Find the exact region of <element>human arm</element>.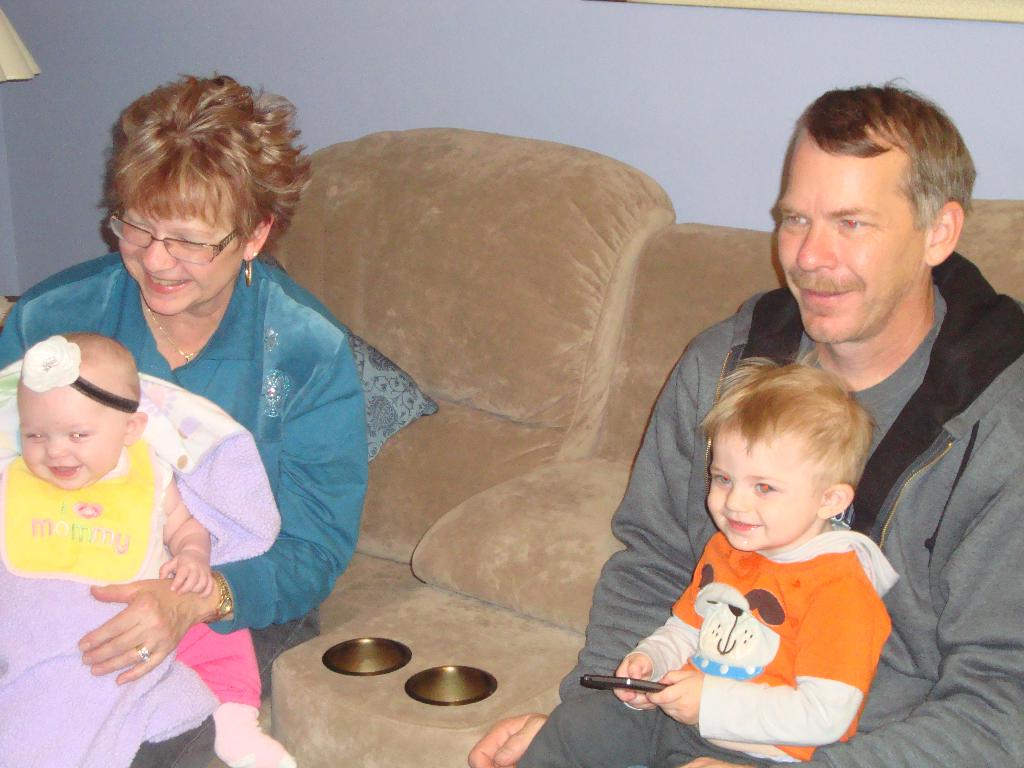
Exact region: {"x1": 463, "y1": 319, "x2": 731, "y2": 760}.
